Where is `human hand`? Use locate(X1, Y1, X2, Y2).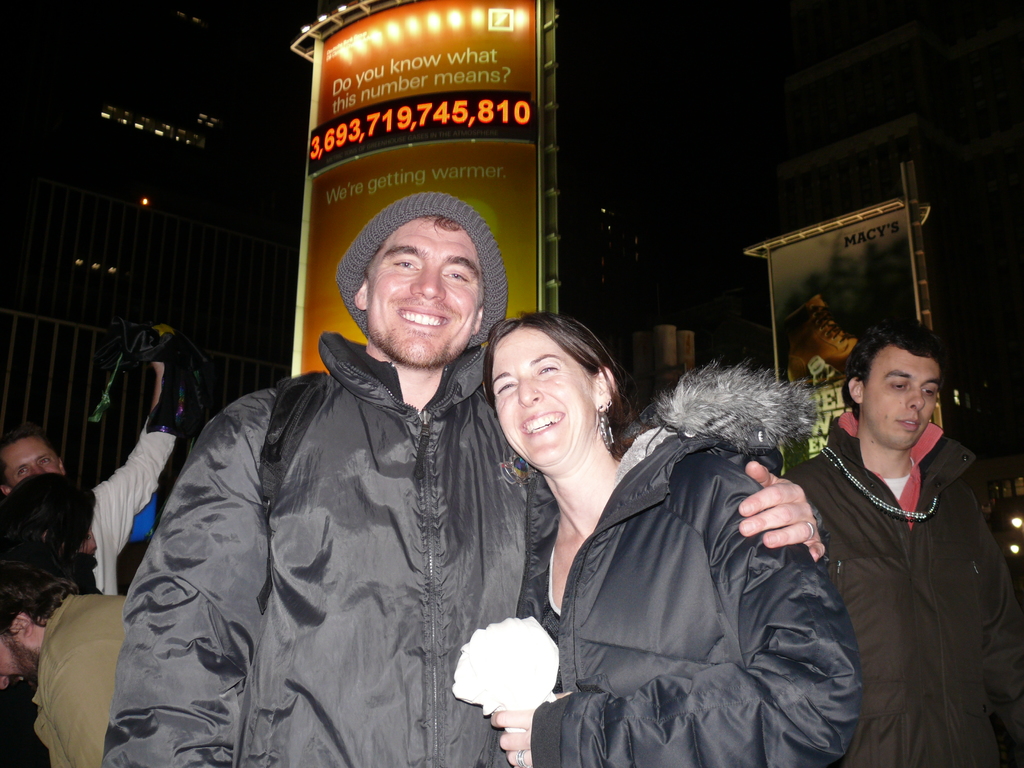
locate(737, 460, 828, 568).
